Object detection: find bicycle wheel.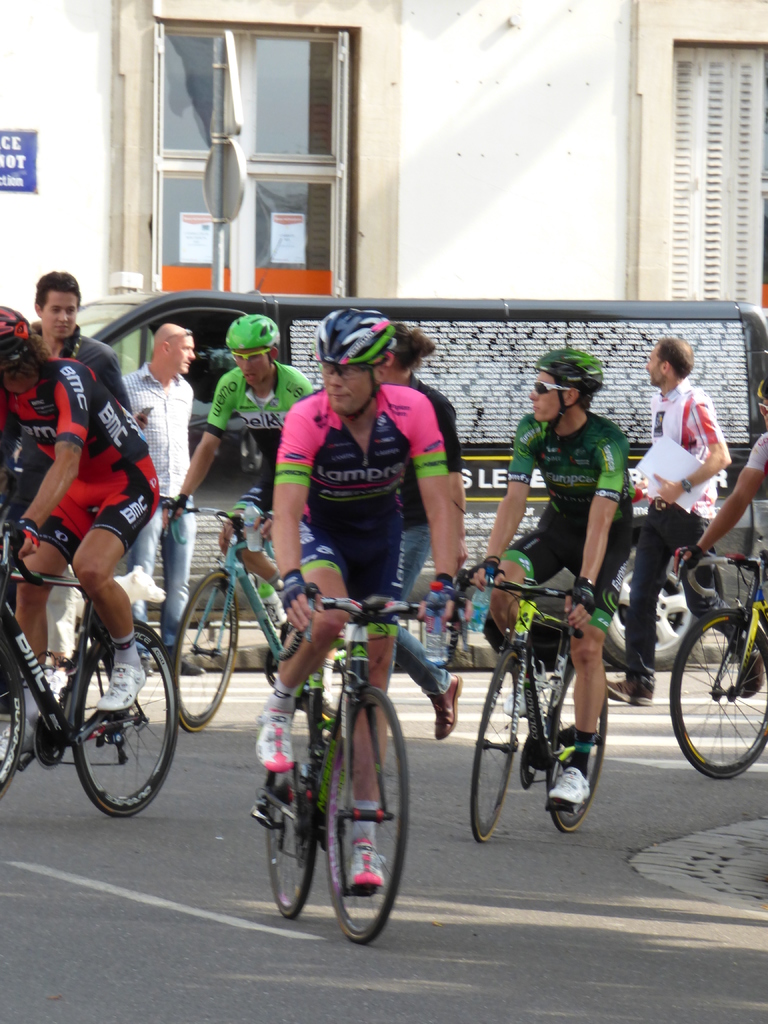
{"x1": 667, "y1": 606, "x2": 767, "y2": 777}.
